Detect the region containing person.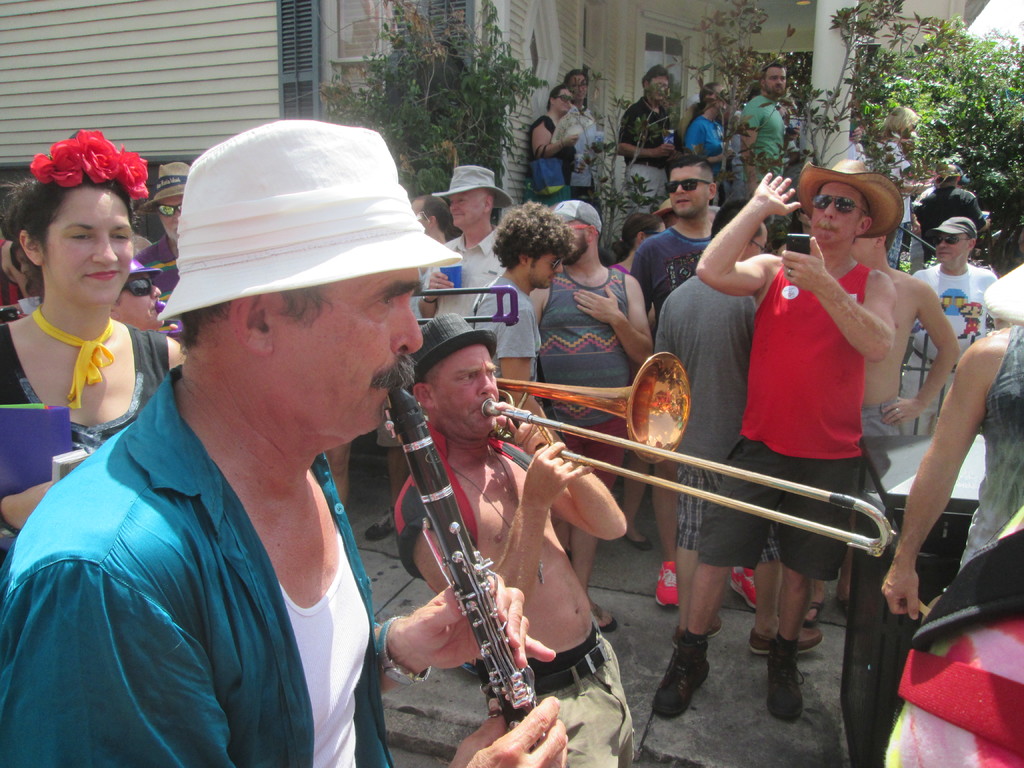
select_region(685, 82, 735, 205).
